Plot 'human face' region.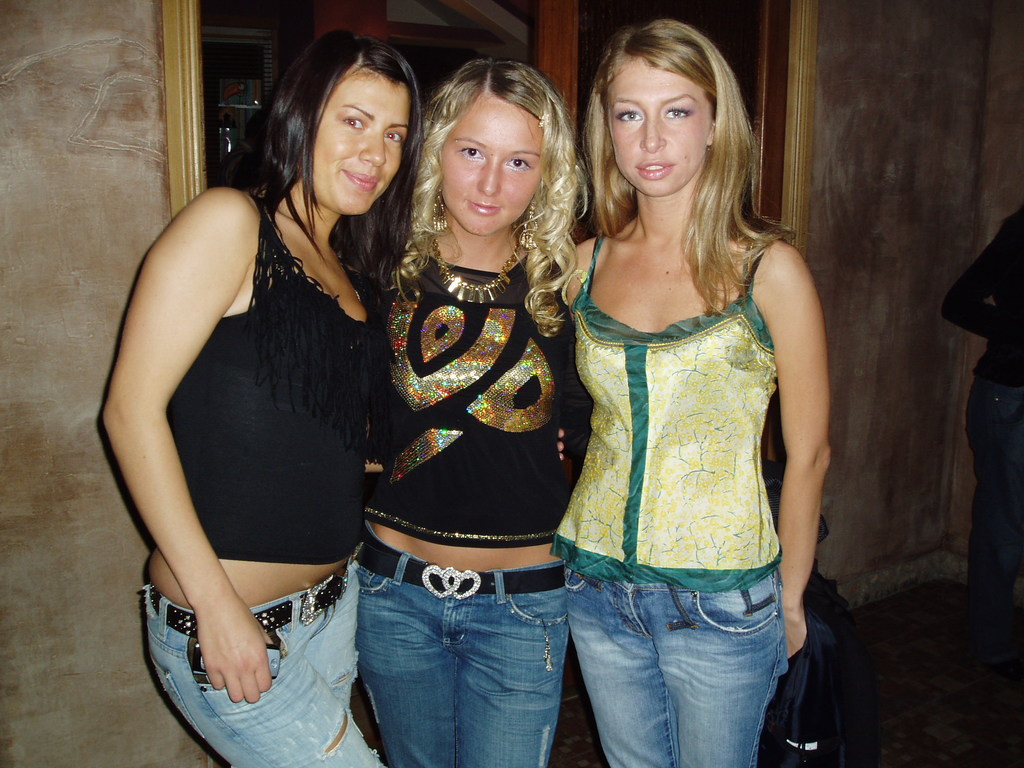
Plotted at [left=436, top=109, right=543, bottom=232].
